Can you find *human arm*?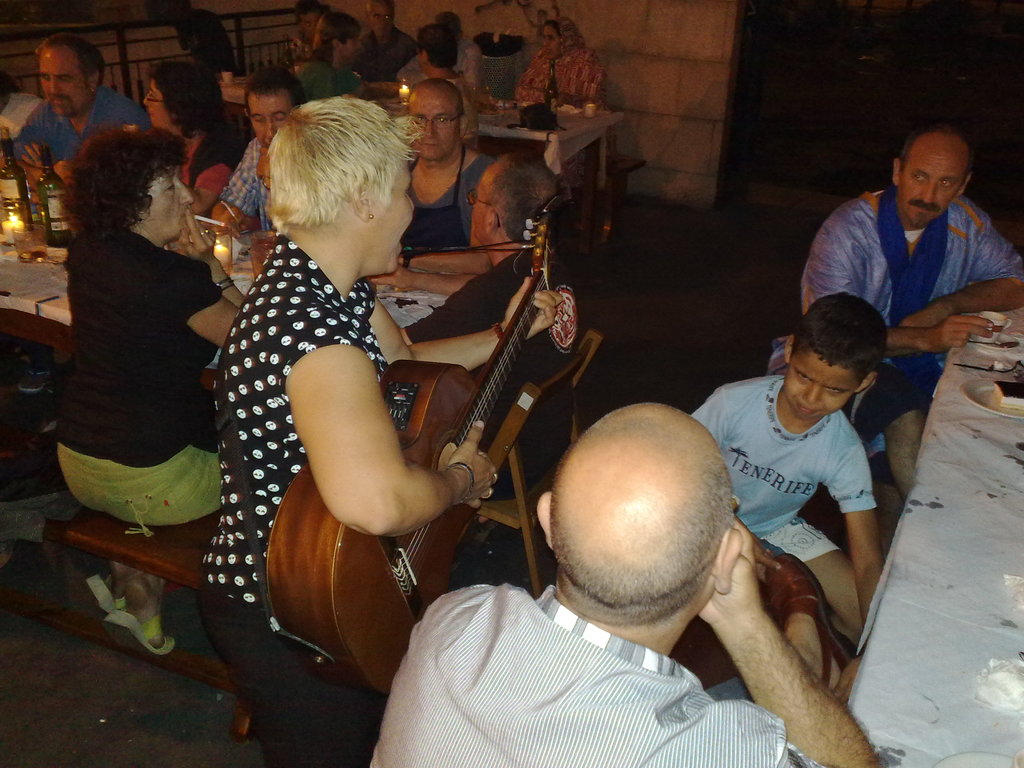
Yes, bounding box: (13,111,57,185).
